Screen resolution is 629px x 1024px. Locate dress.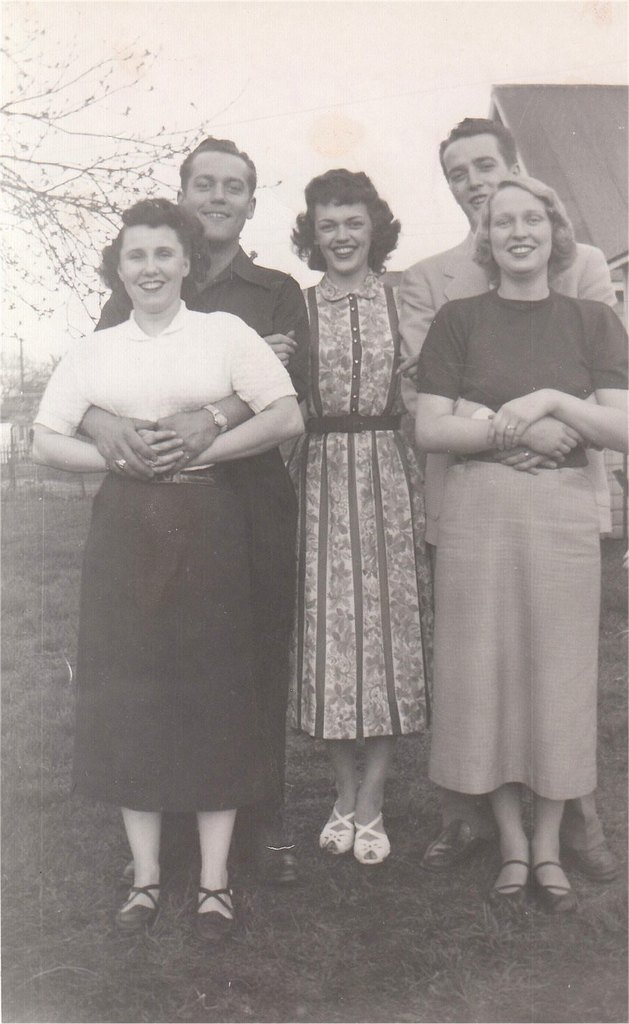
Rect(283, 258, 431, 740).
